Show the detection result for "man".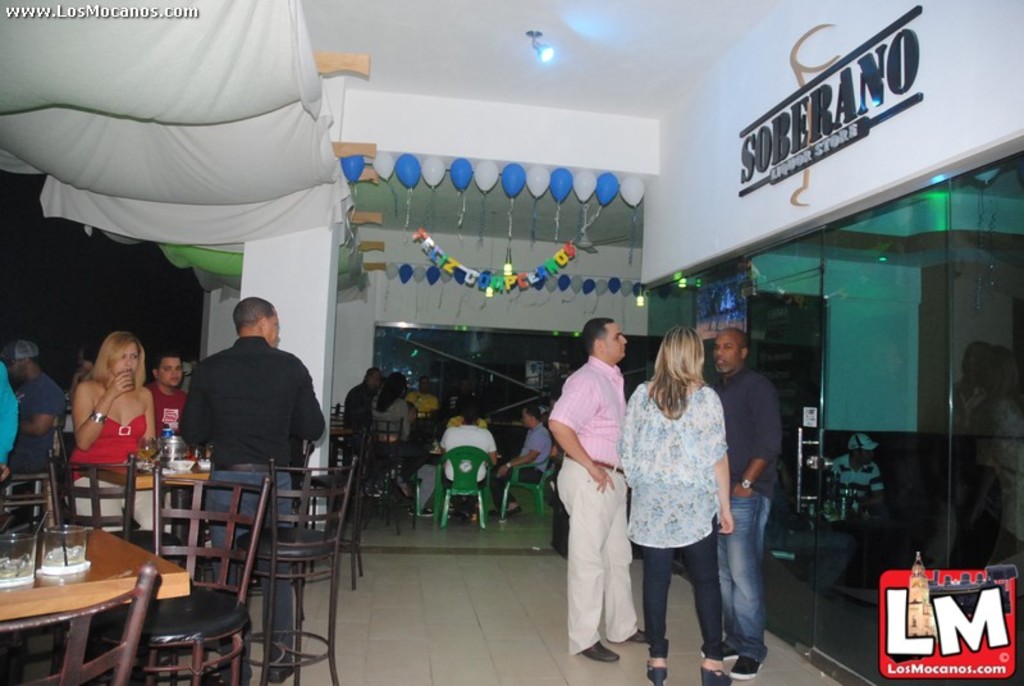
172,291,329,685.
